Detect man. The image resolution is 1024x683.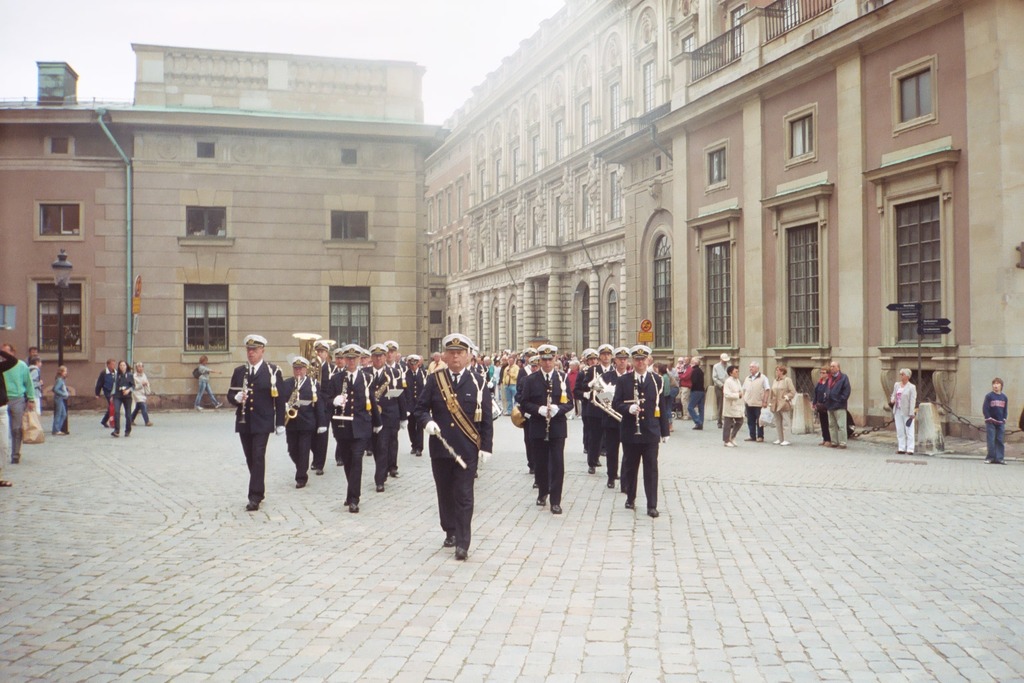
{"x1": 644, "y1": 356, "x2": 655, "y2": 373}.
